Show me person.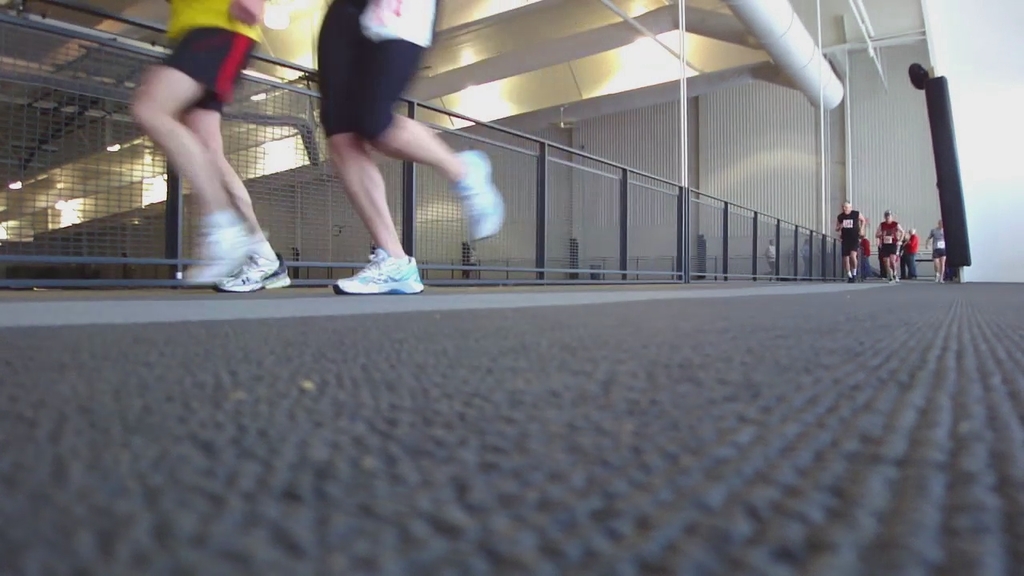
person is here: [x1=902, y1=227, x2=918, y2=273].
